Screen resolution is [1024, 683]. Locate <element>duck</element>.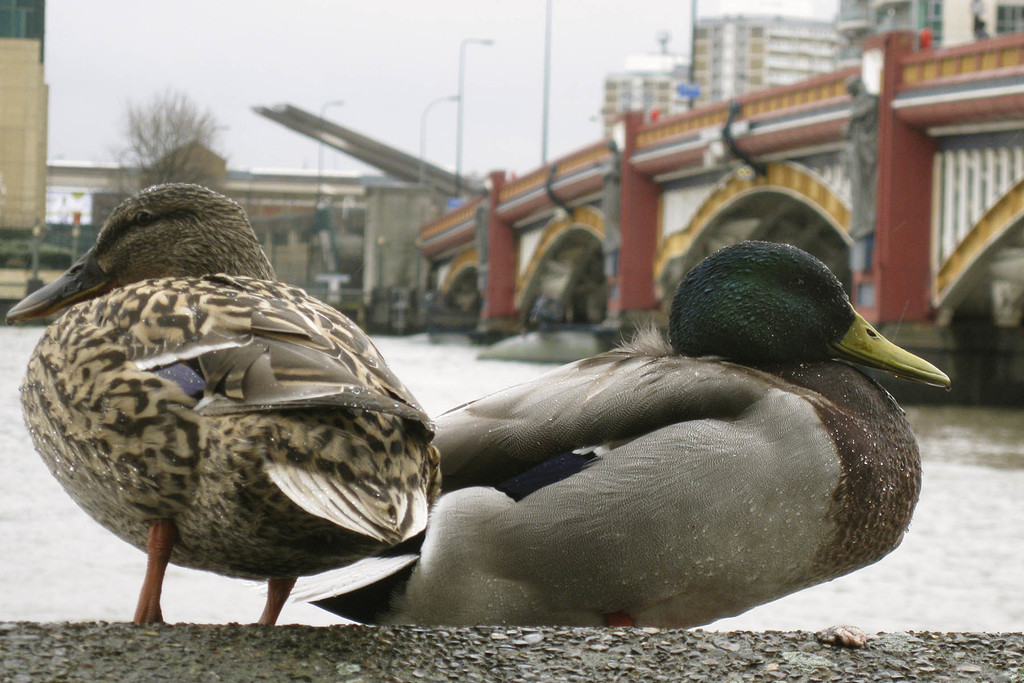
pyautogui.locateOnScreen(0, 181, 436, 652).
